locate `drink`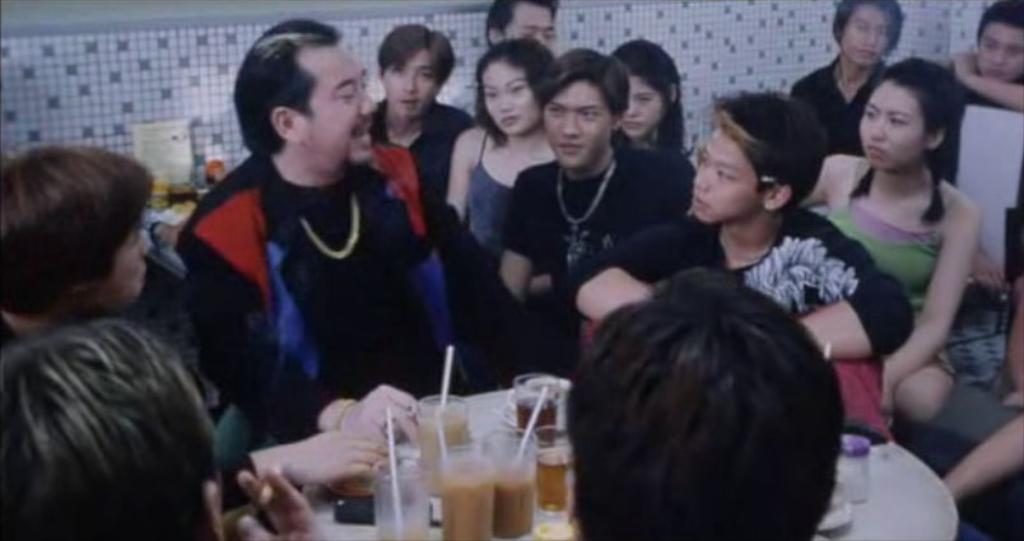
376,532,428,540
